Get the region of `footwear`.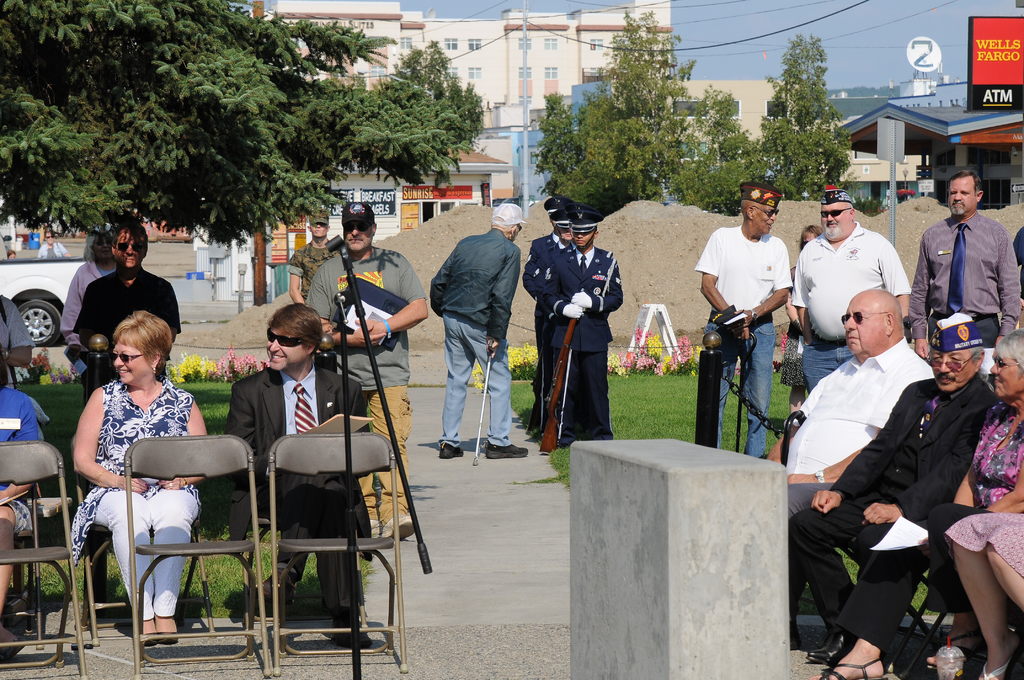
[328, 613, 372, 651].
